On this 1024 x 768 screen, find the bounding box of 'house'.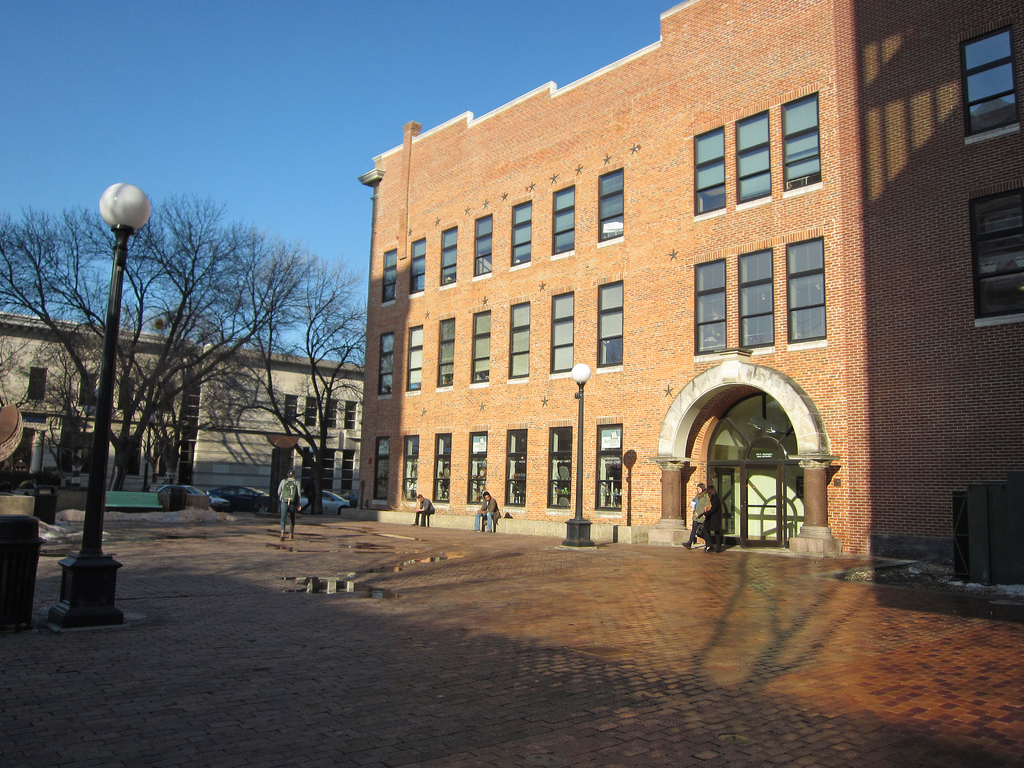
Bounding box: box(0, 306, 369, 510).
